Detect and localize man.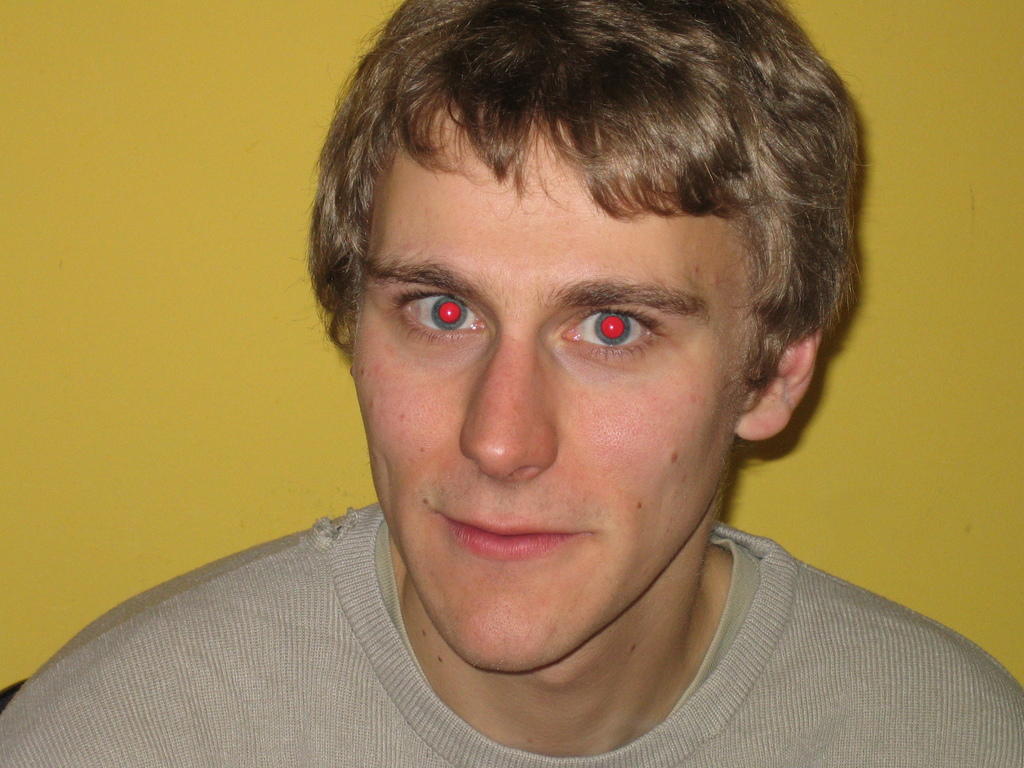
Localized at {"x1": 69, "y1": 22, "x2": 1007, "y2": 756}.
